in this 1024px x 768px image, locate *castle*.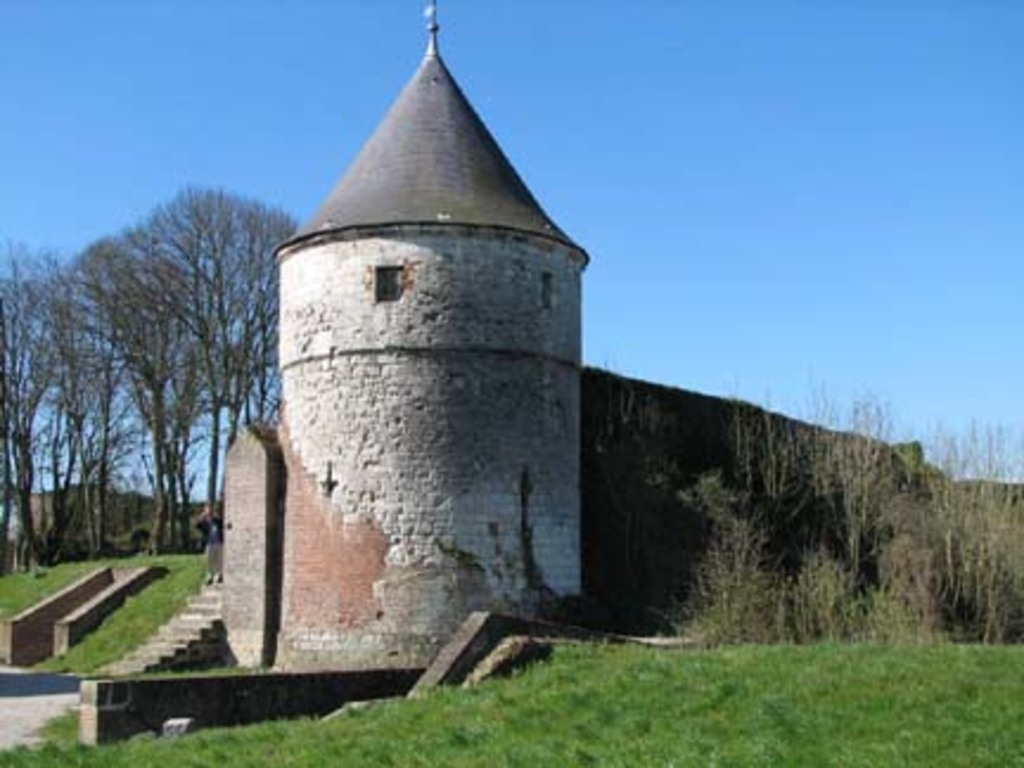
Bounding box: select_region(14, 0, 1022, 690).
